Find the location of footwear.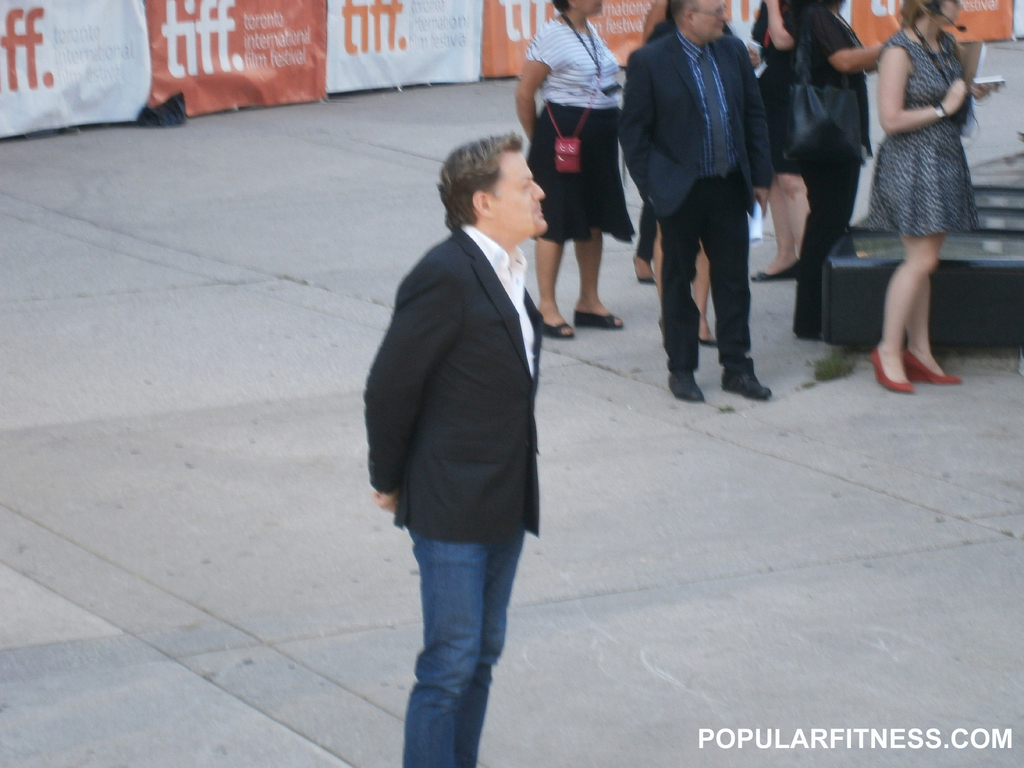
Location: select_region(628, 258, 655, 285).
